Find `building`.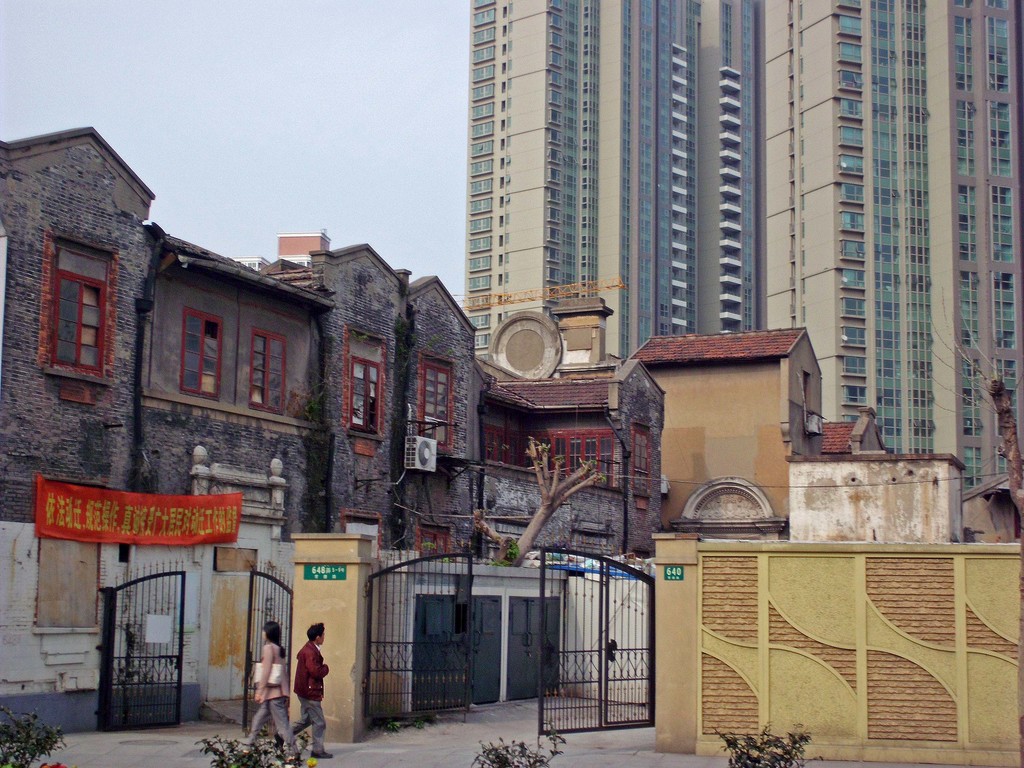
(left=783, top=406, right=970, bottom=544).
